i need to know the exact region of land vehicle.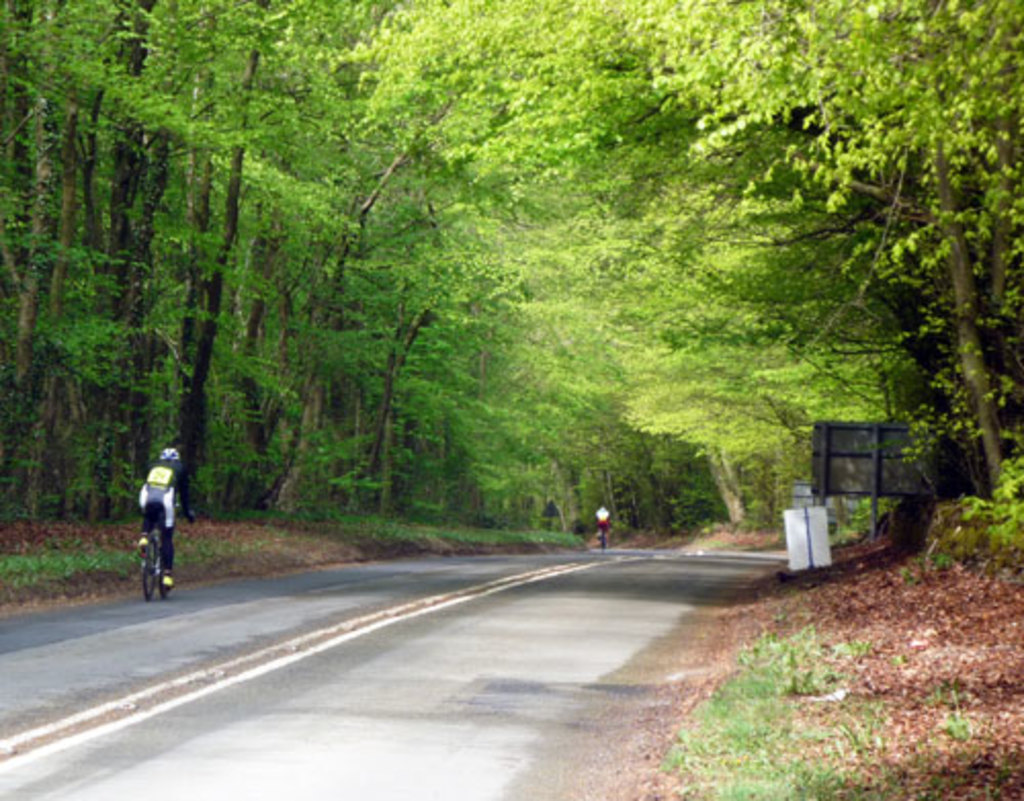
Region: 135:486:166:588.
